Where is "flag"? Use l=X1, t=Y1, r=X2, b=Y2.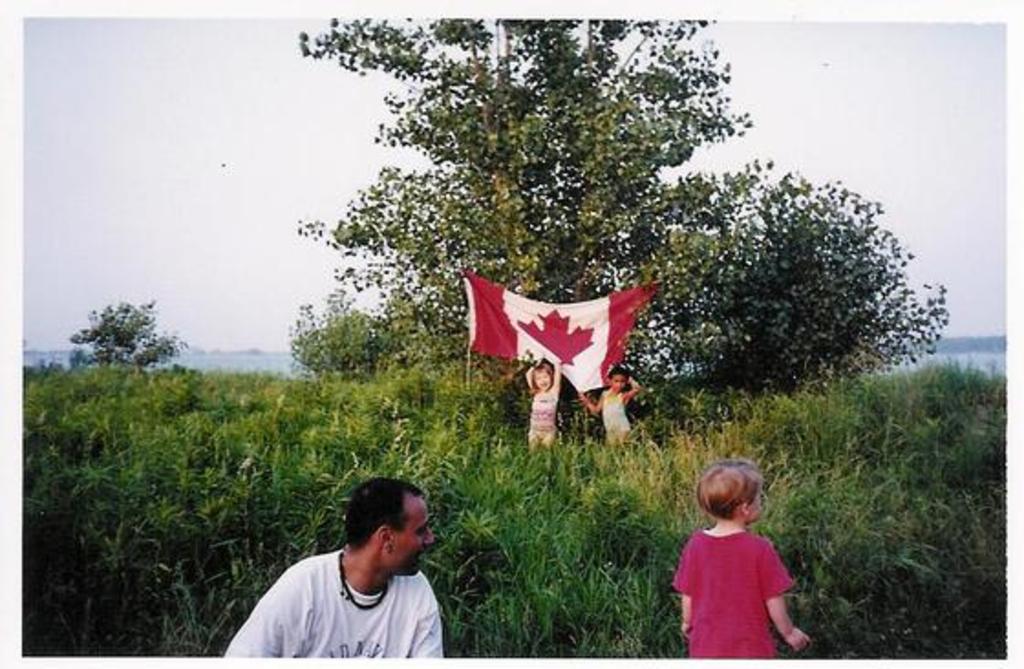
l=468, t=276, r=644, b=408.
